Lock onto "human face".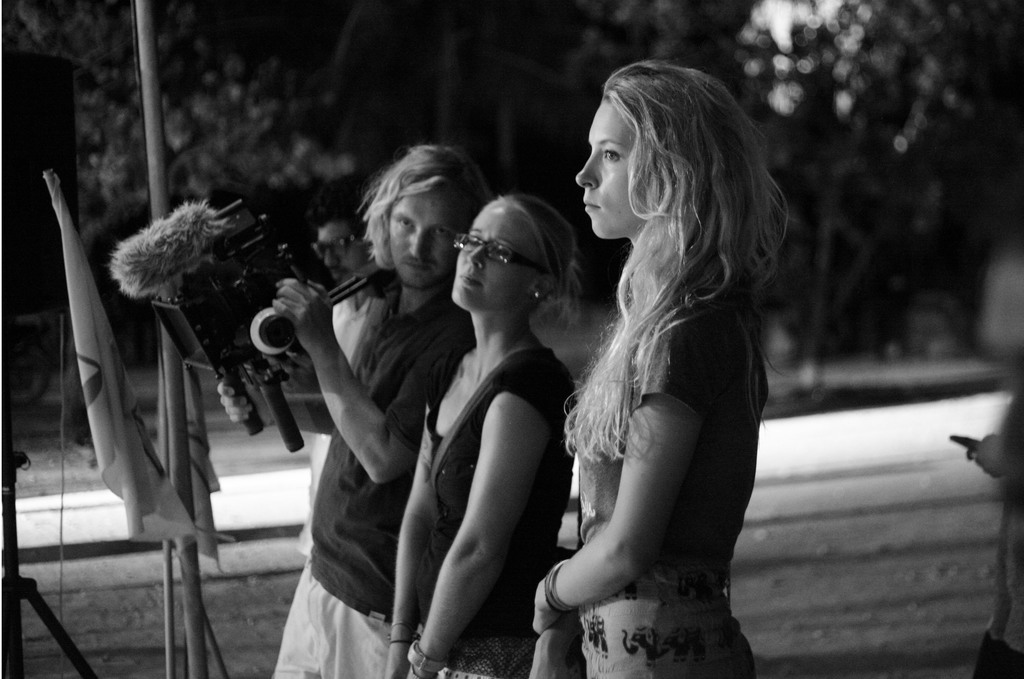
Locked: (387, 191, 467, 290).
